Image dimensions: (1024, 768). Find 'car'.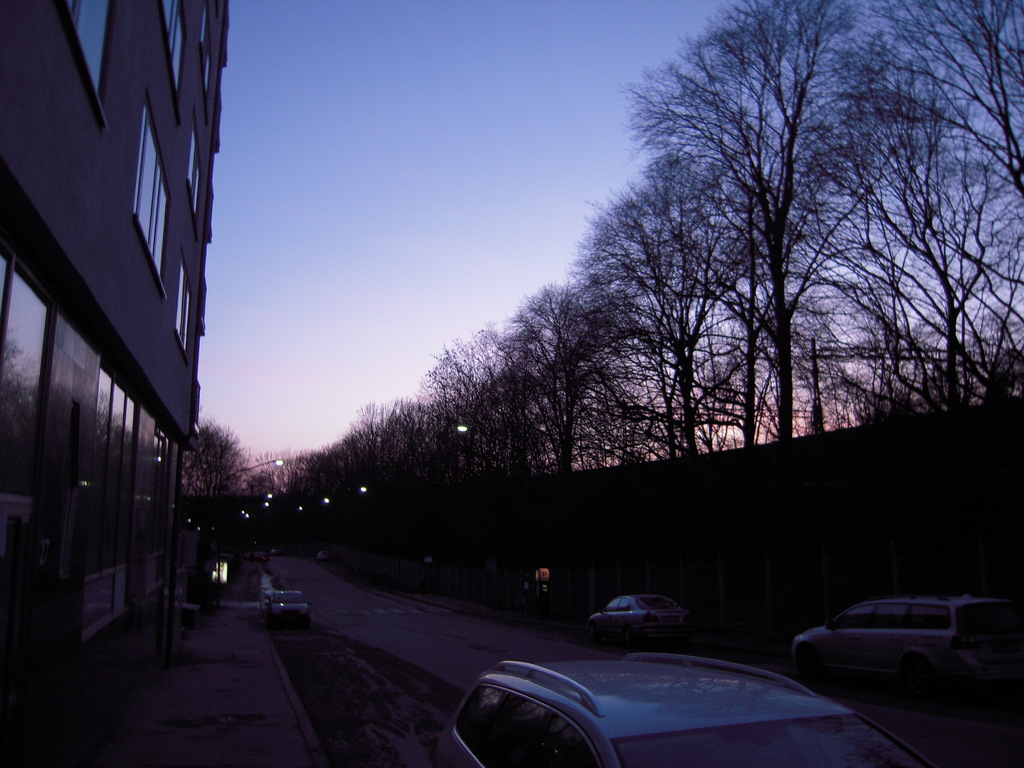
[266,590,314,625].
